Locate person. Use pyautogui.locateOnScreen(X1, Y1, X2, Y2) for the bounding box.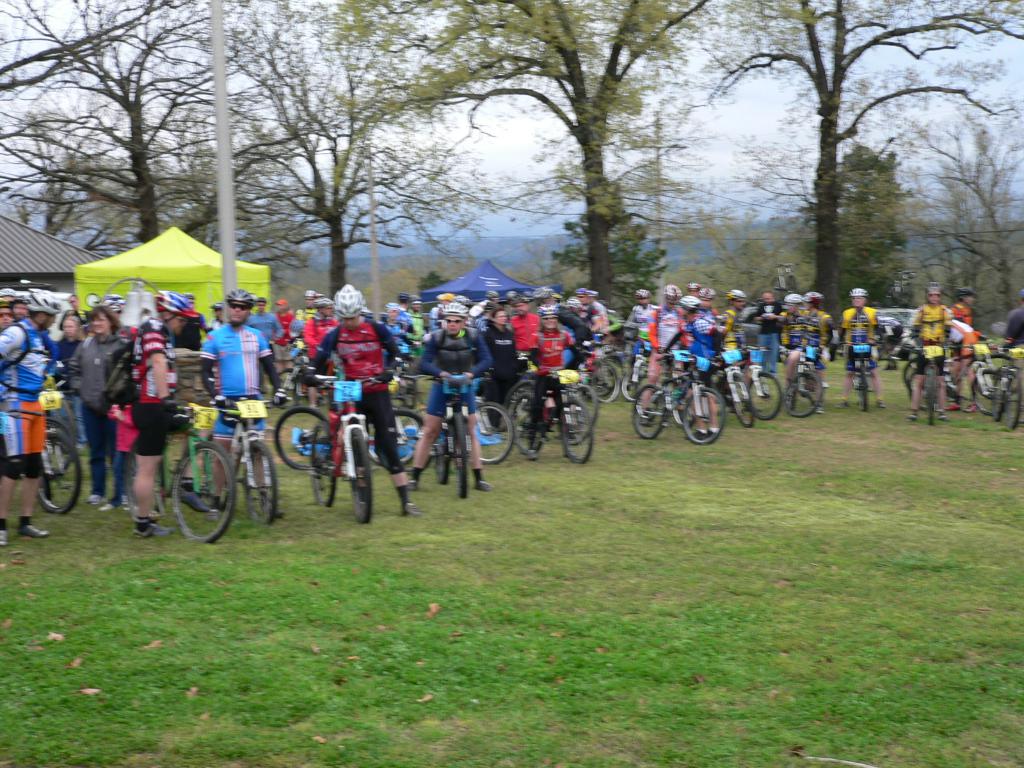
pyautogui.locateOnScreen(402, 293, 434, 358).
